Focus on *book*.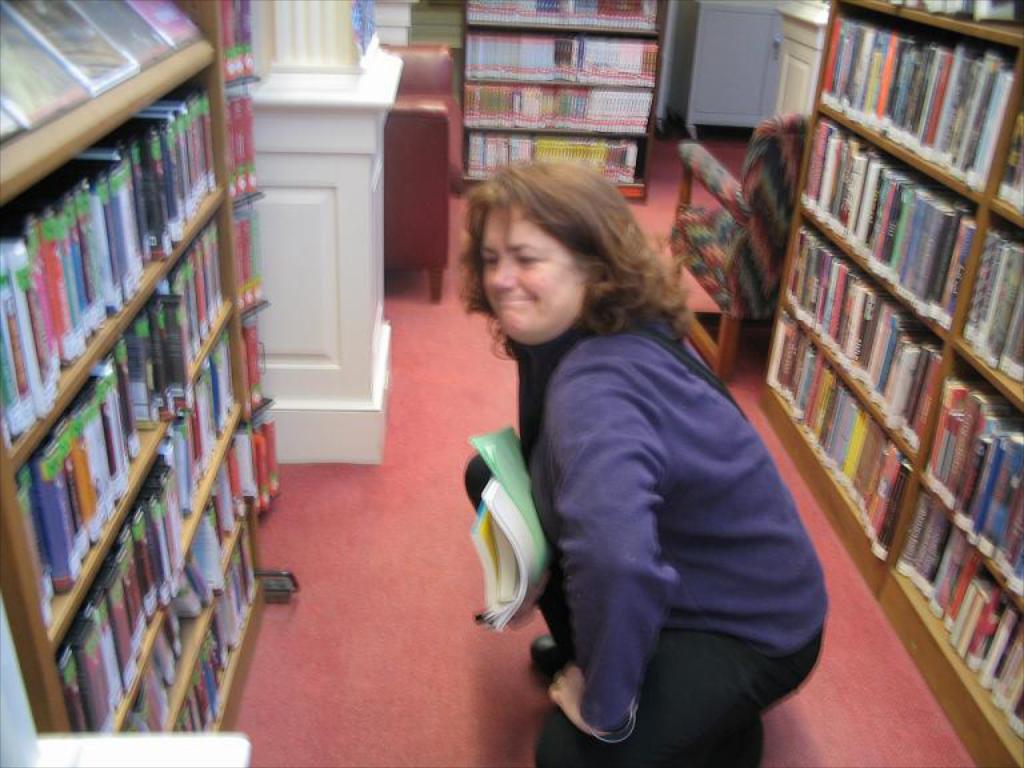
Focused at (219, 0, 252, 83).
